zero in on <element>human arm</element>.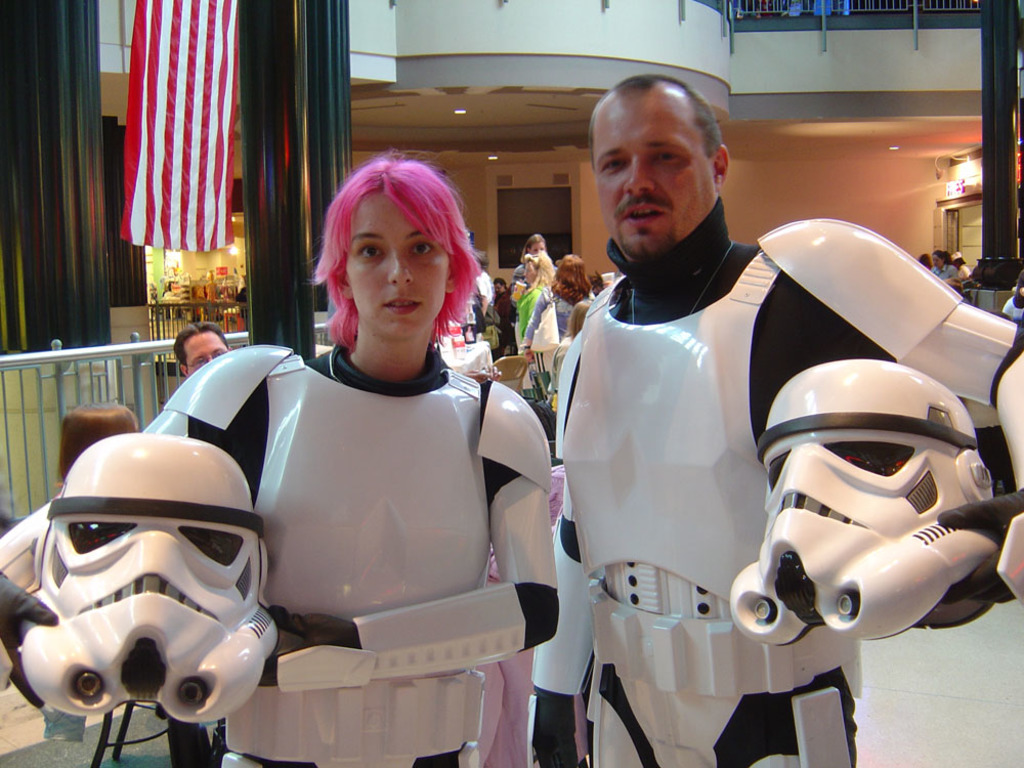
Zeroed in: bbox(521, 291, 548, 339).
